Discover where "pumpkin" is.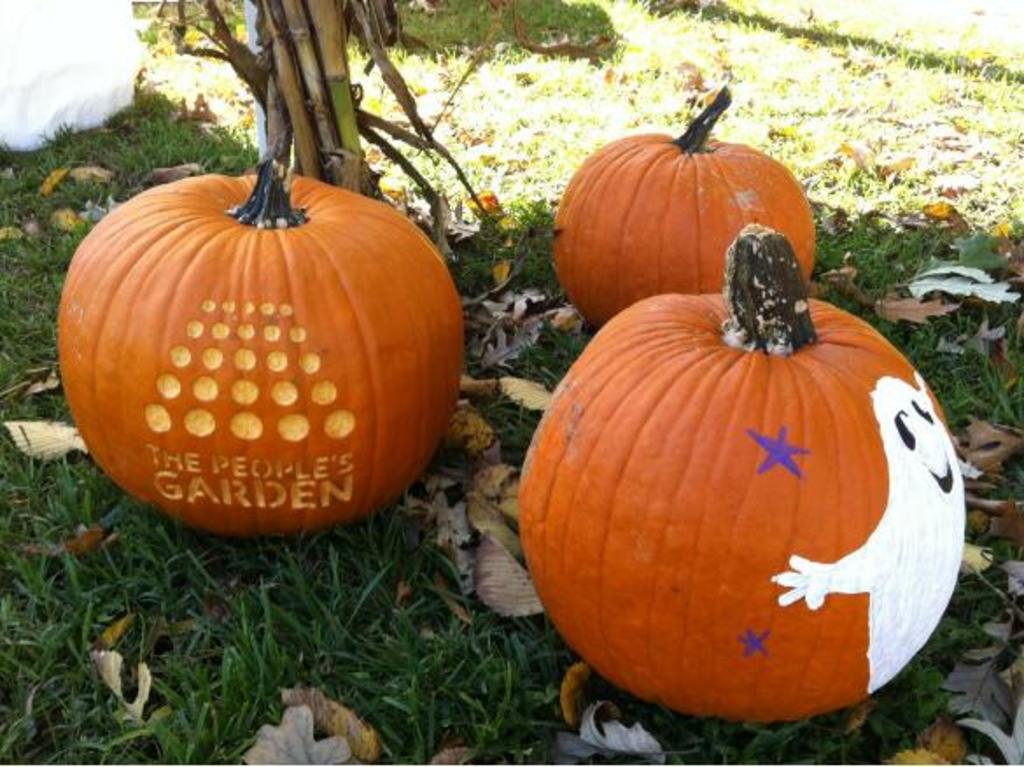
Discovered at pyautogui.locateOnScreen(53, 152, 476, 543).
